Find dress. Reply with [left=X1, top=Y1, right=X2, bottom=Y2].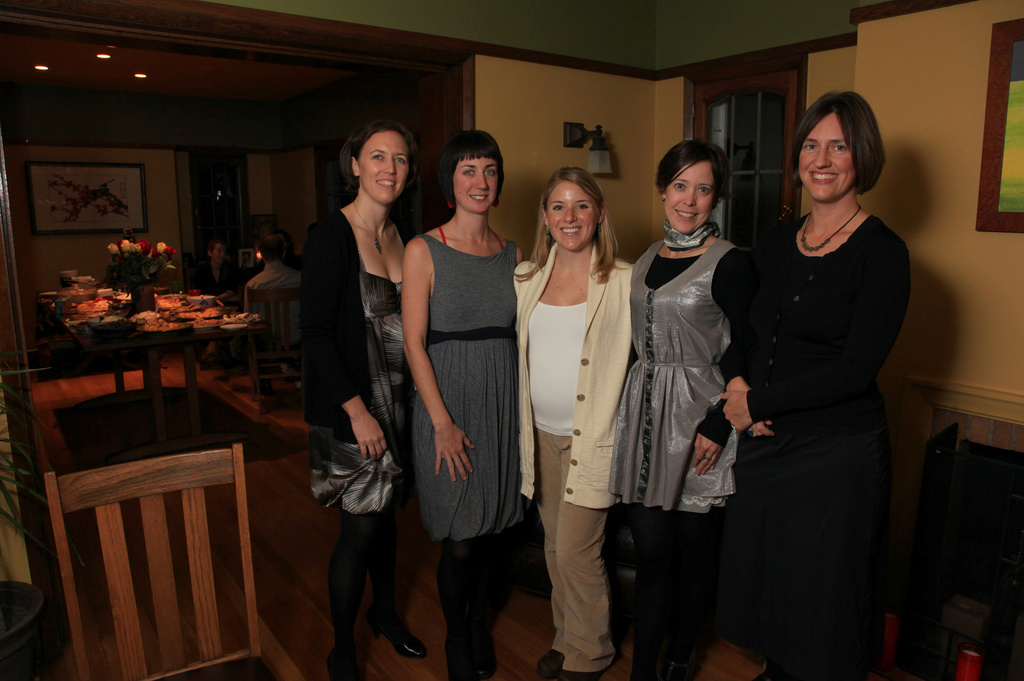
[left=412, top=236, right=533, bottom=544].
